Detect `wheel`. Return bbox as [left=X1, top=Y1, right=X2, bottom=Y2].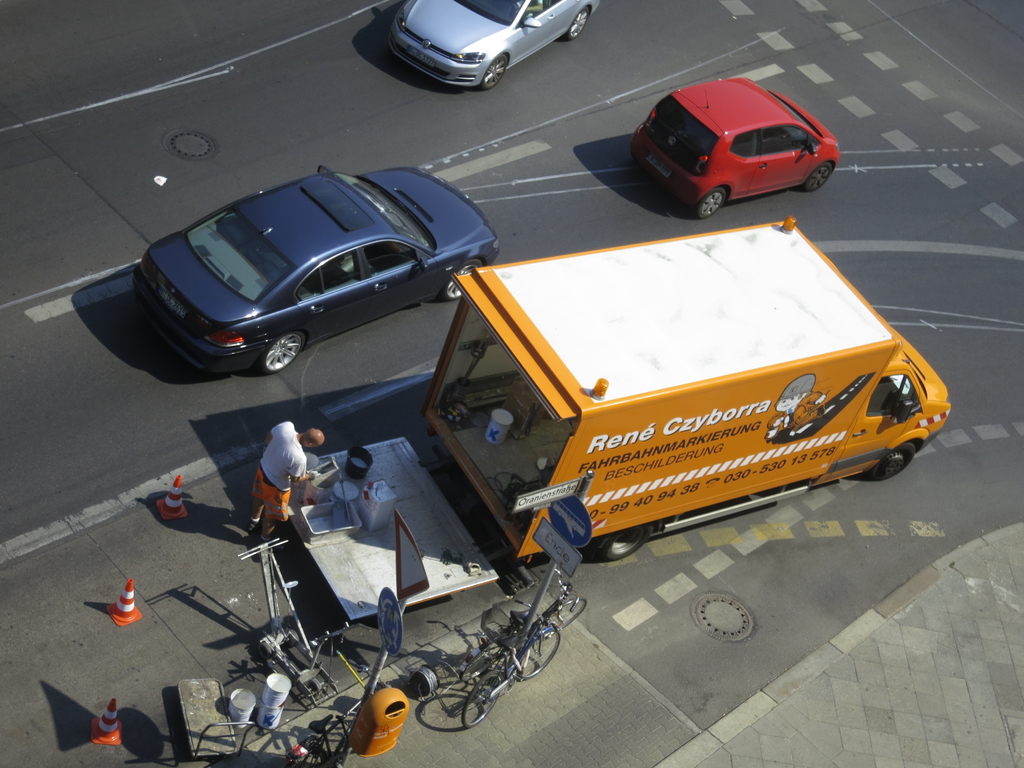
[left=868, top=444, right=916, bottom=484].
